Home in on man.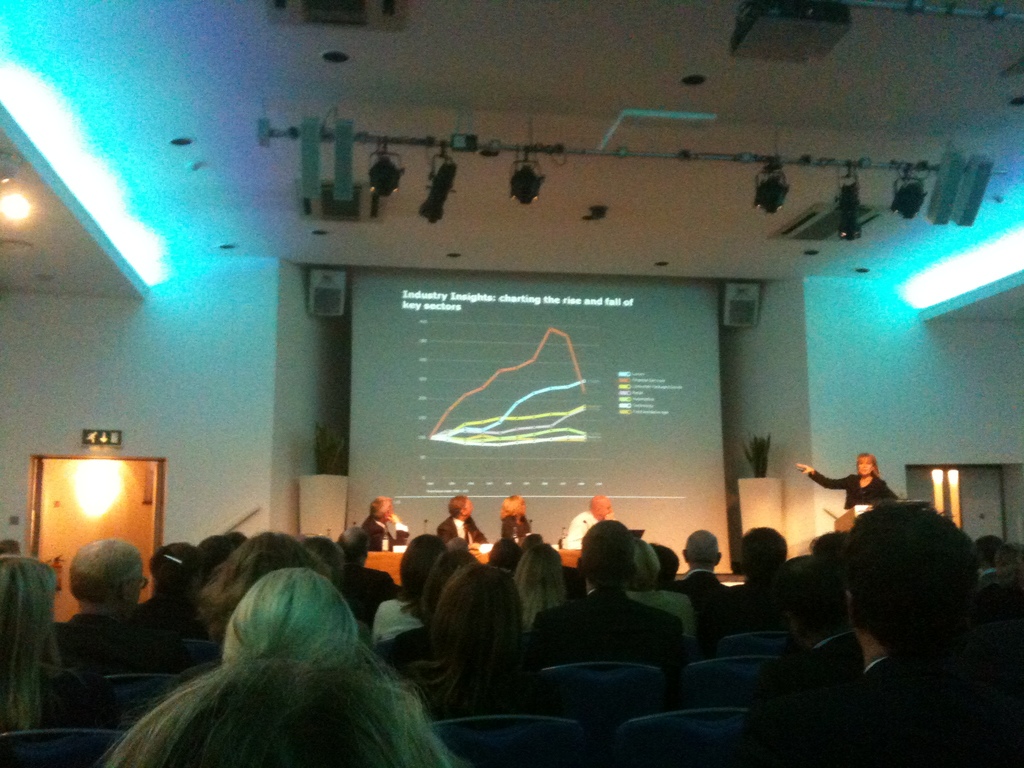
Homed in at {"x1": 136, "y1": 541, "x2": 207, "y2": 634}.
